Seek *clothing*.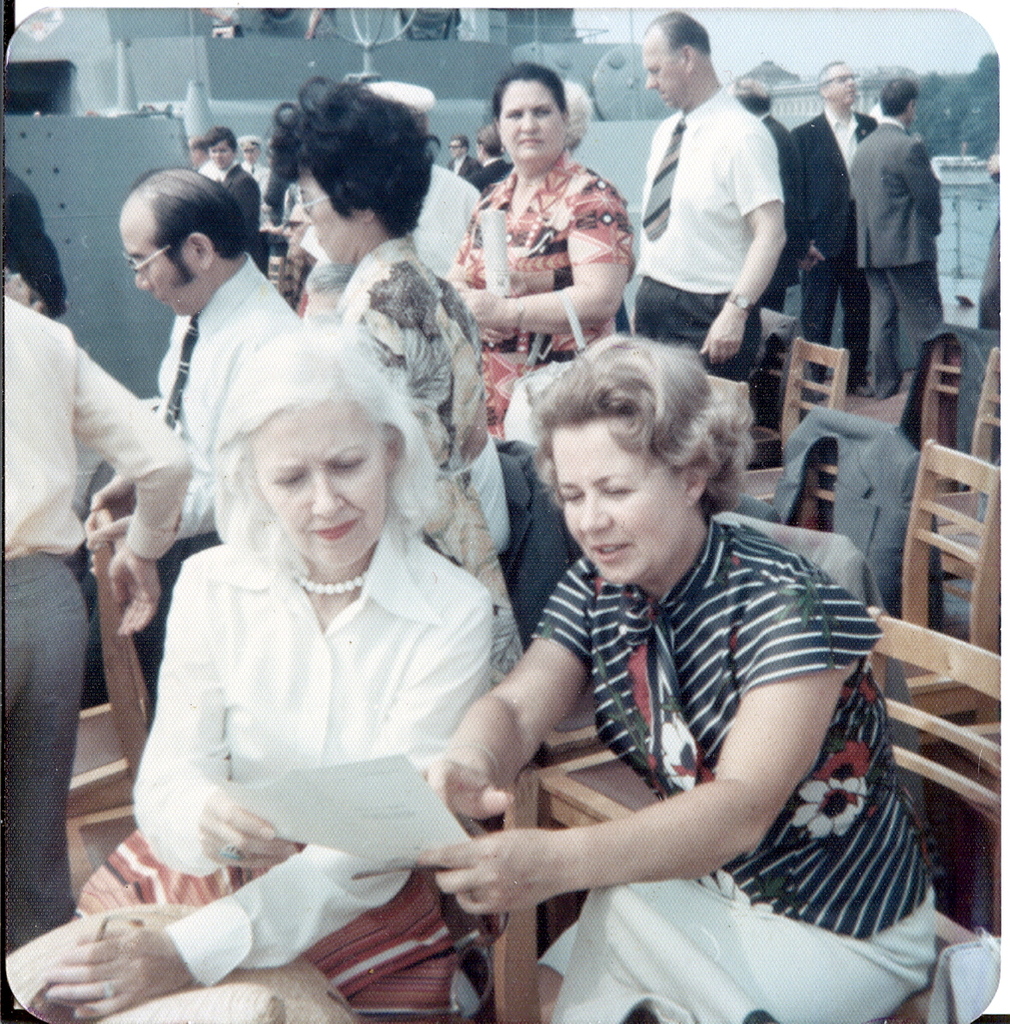
crop(464, 158, 512, 192).
